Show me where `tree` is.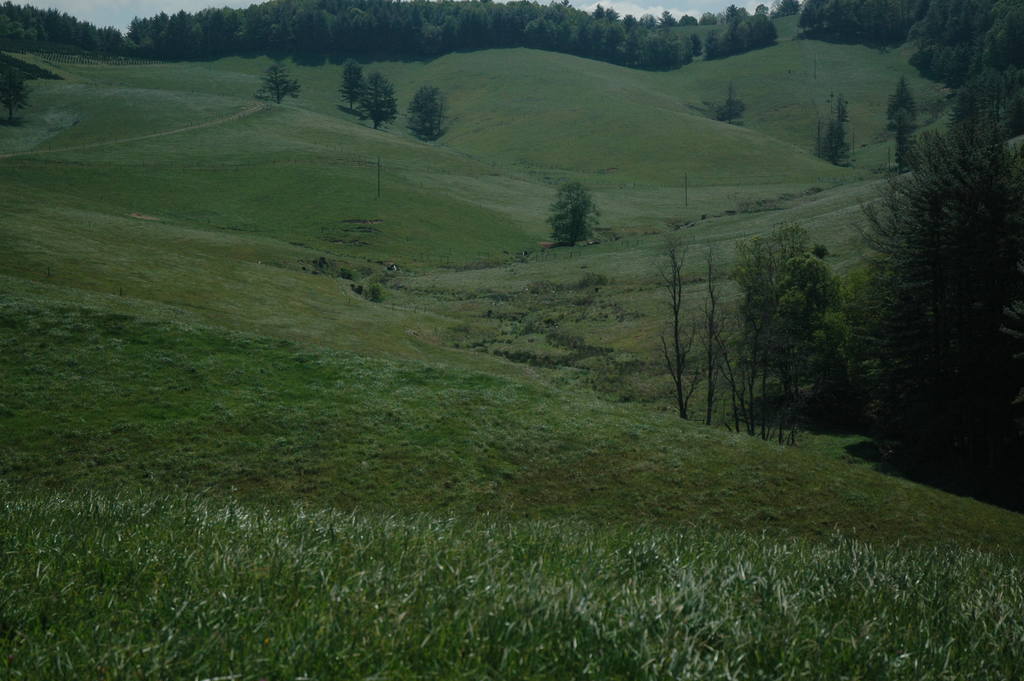
`tree` is at Rect(337, 60, 374, 122).
